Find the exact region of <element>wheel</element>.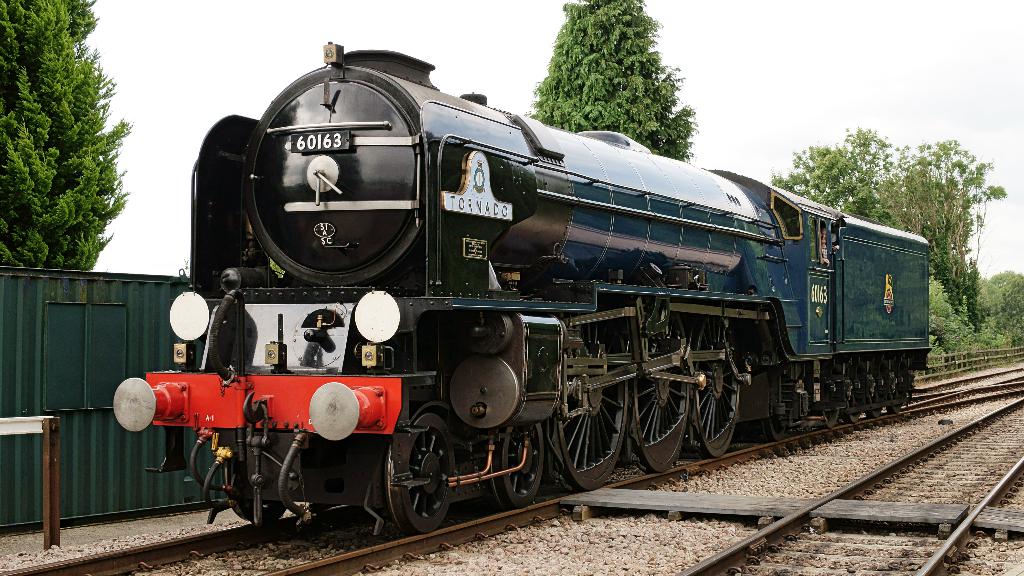
Exact region: <bbox>225, 459, 289, 524</bbox>.
